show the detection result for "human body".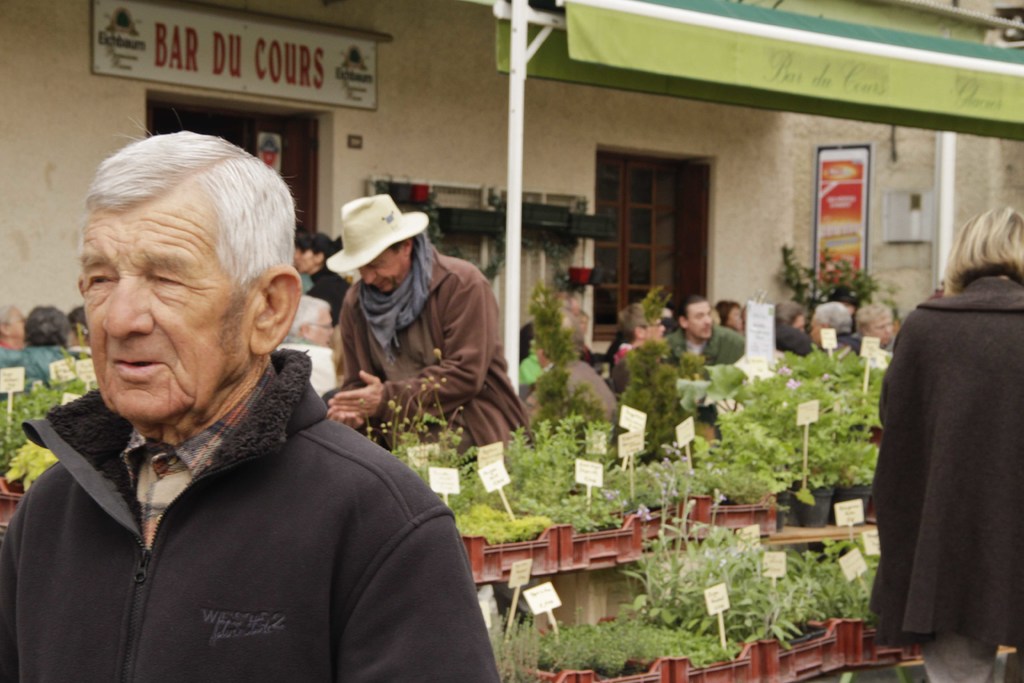
x1=859 y1=288 x2=893 y2=353.
